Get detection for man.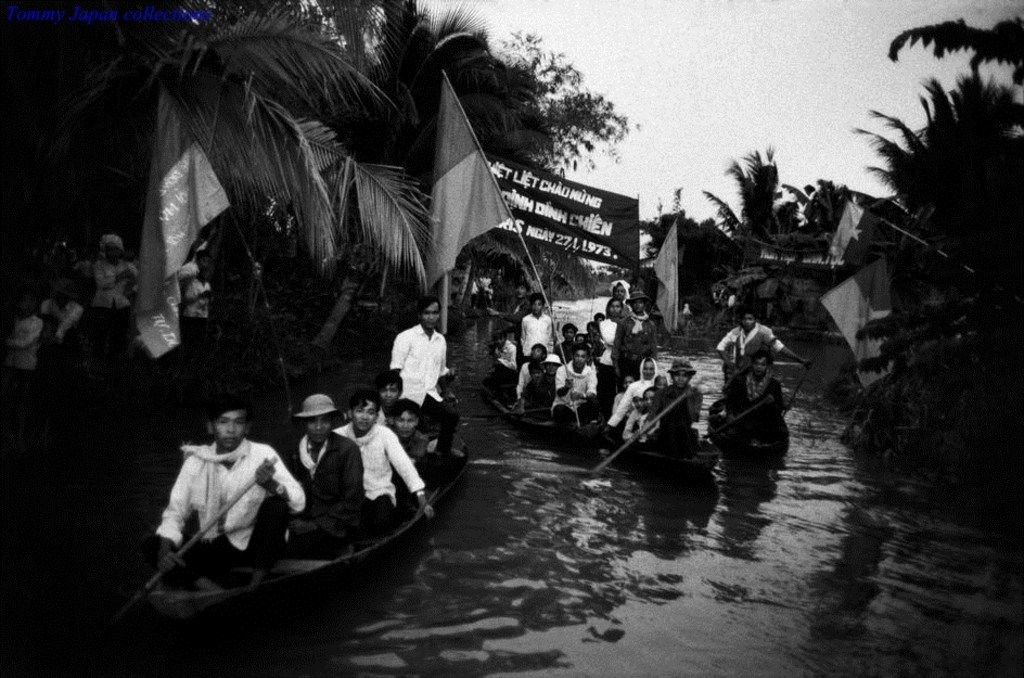
Detection: region(718, 311, 818, 375).
